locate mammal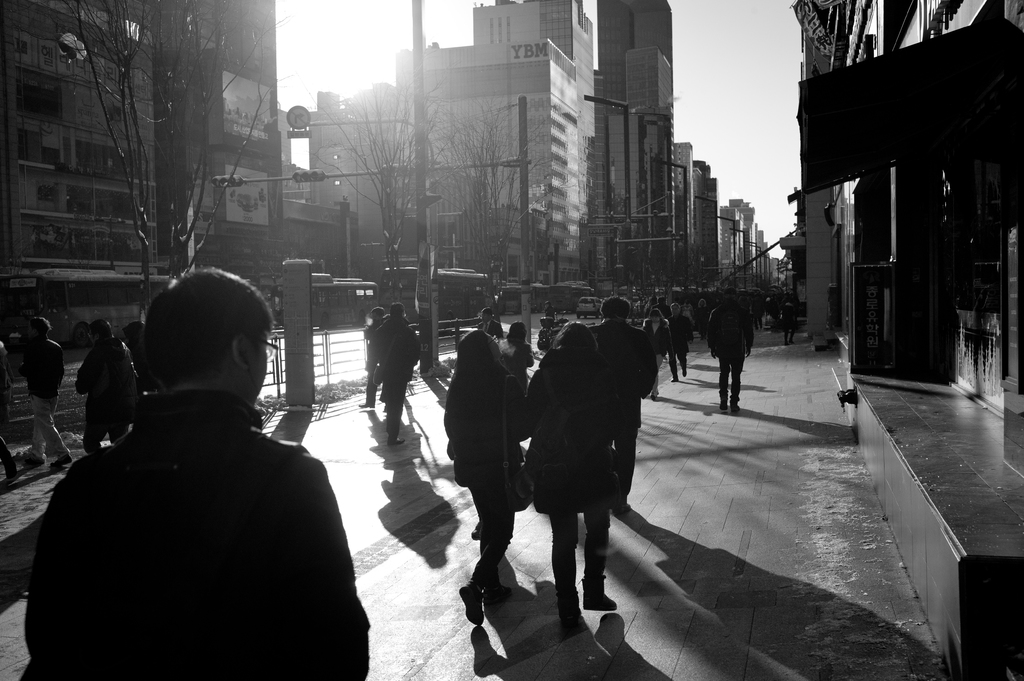
[0,335,20,485]
